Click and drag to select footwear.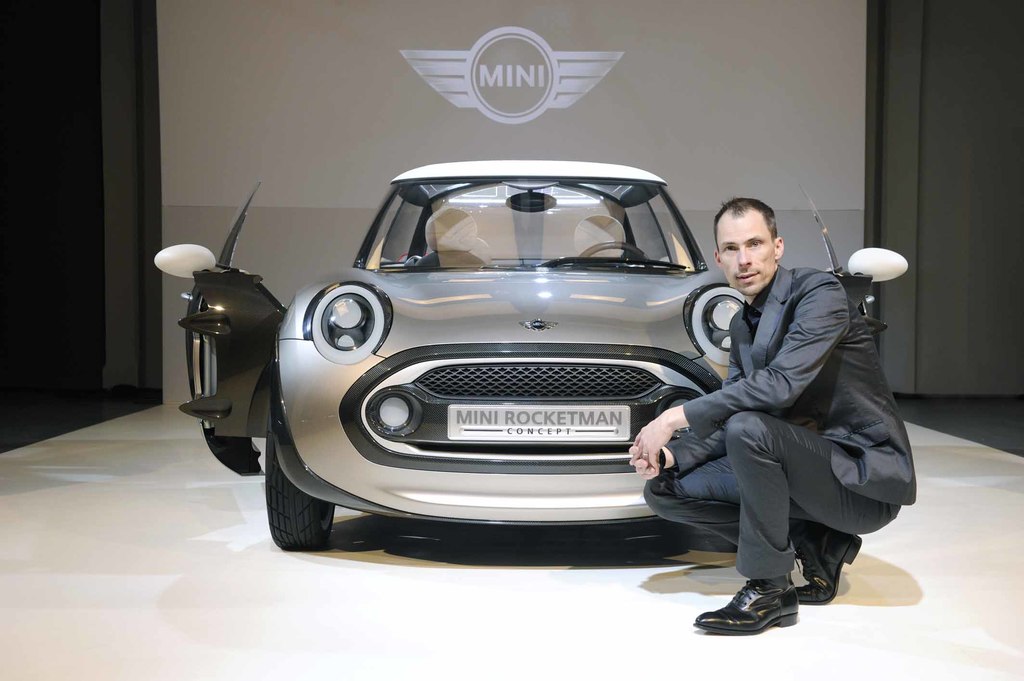
Selection: 799,524,867,608.
